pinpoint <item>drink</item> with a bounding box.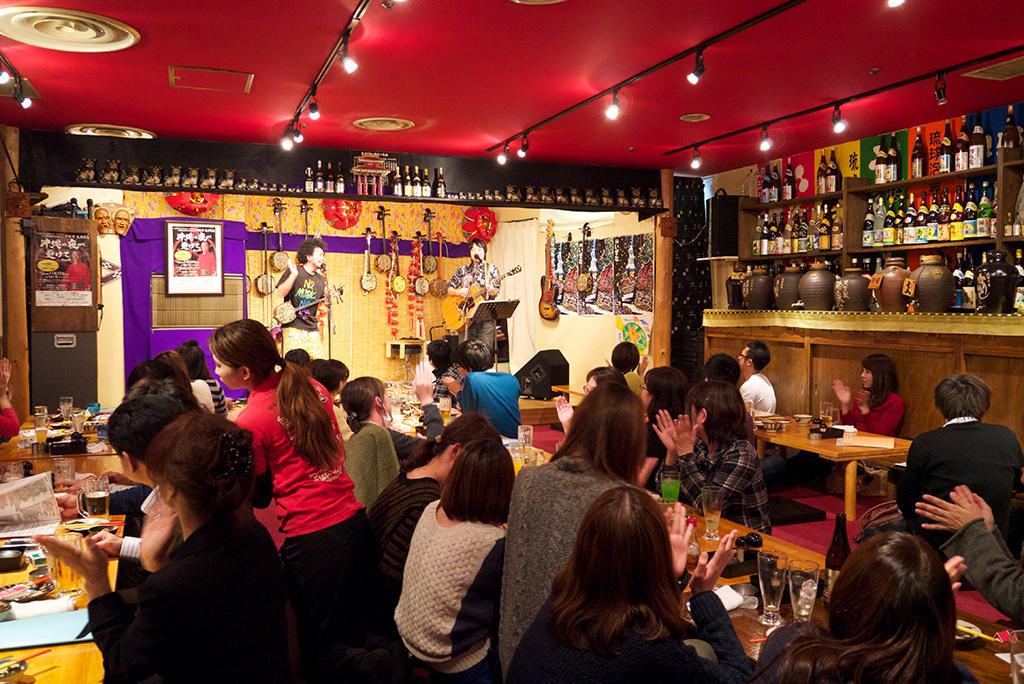
locate(822, 416, 832, 425).
